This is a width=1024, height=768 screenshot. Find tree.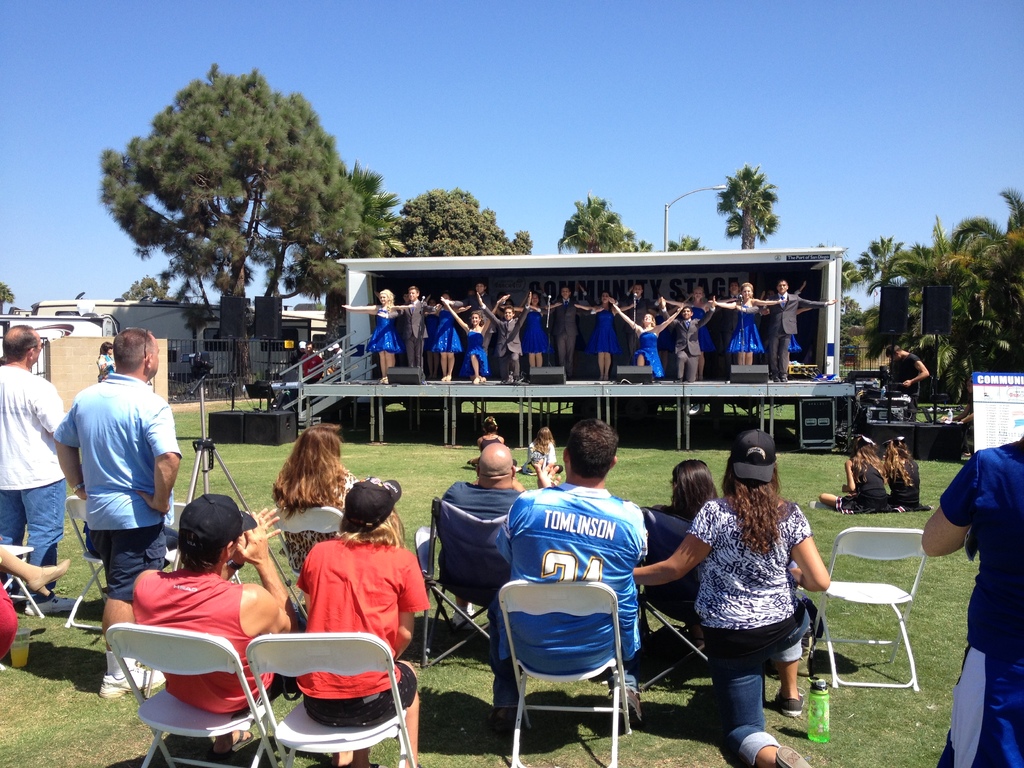
Bounding box: 114,274,186,308.
